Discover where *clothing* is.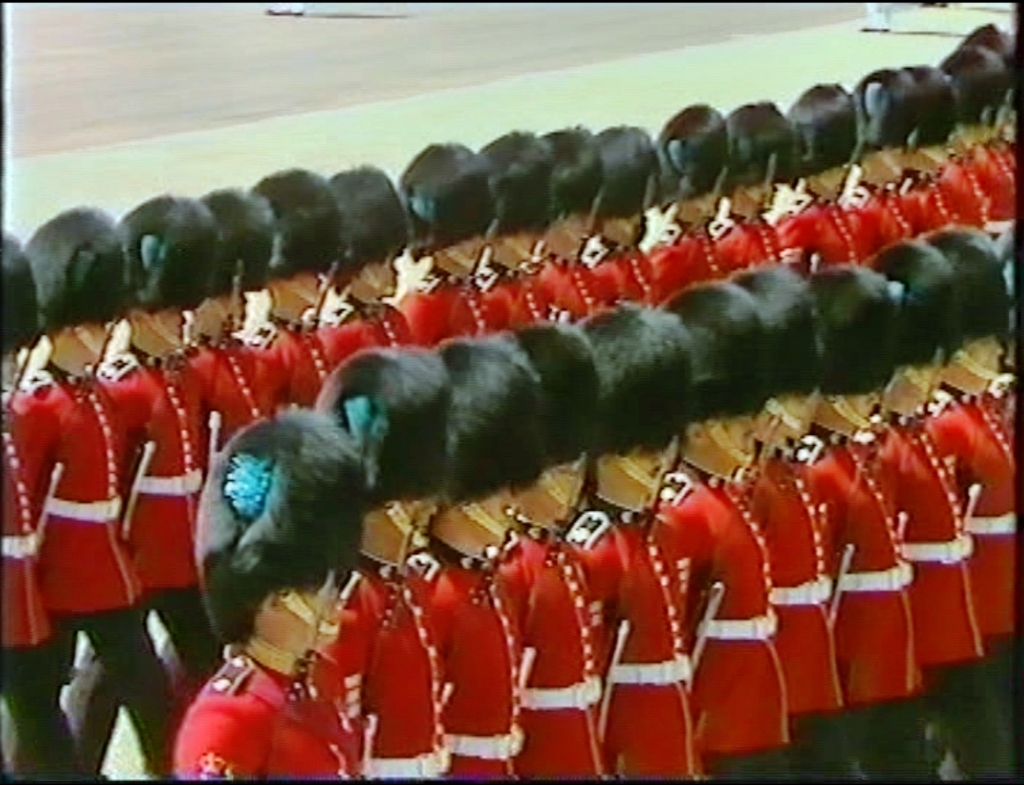
Discovered at box(11, 376, 183, 784).
